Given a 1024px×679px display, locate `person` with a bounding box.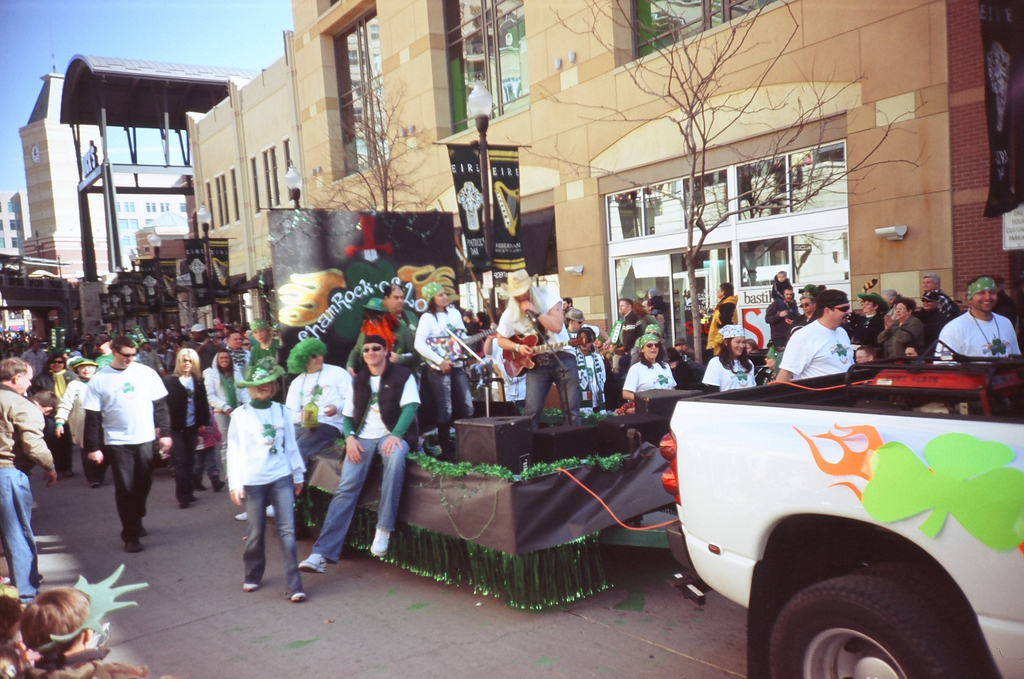
Located: [575,329,609,412].
